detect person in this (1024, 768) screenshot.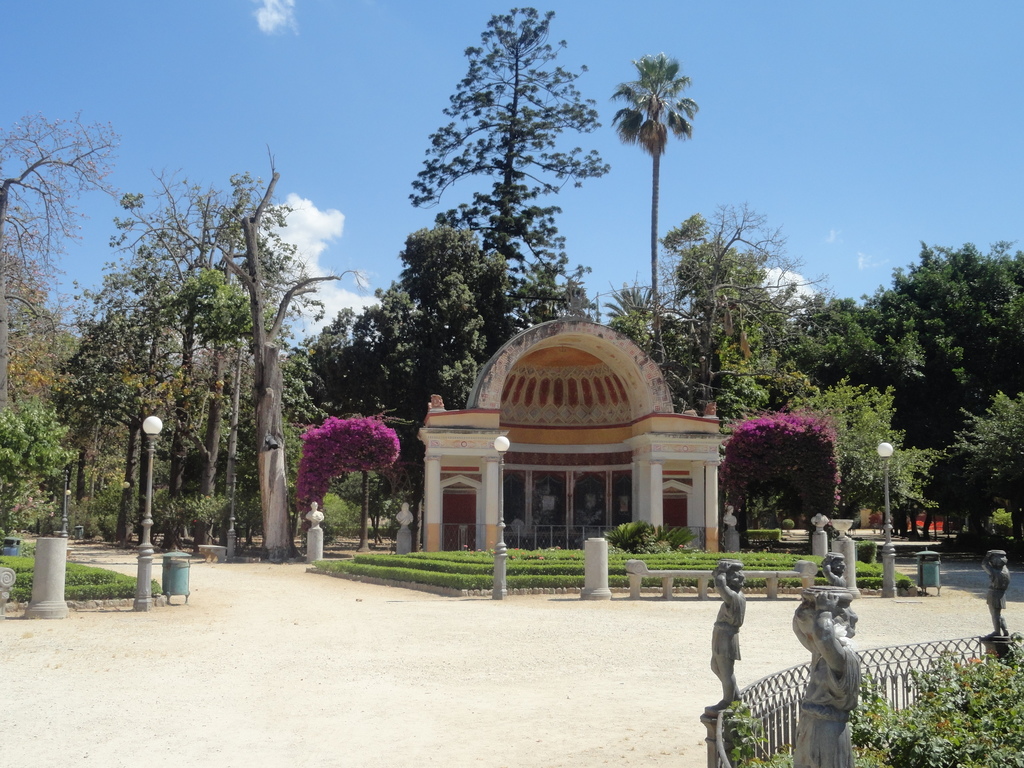
Detection: {"x1": 301, "y1": 503, "x2": 324, "y2": 525}.
